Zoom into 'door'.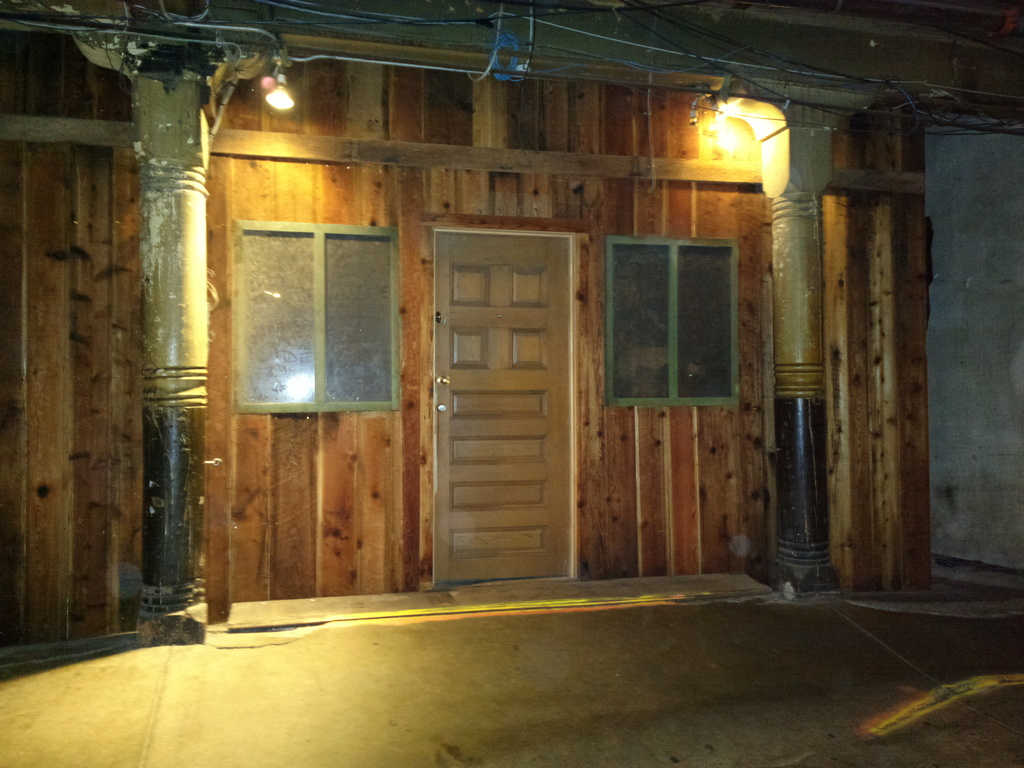
Zoom target: Rect(413, 197, 593, 579).
